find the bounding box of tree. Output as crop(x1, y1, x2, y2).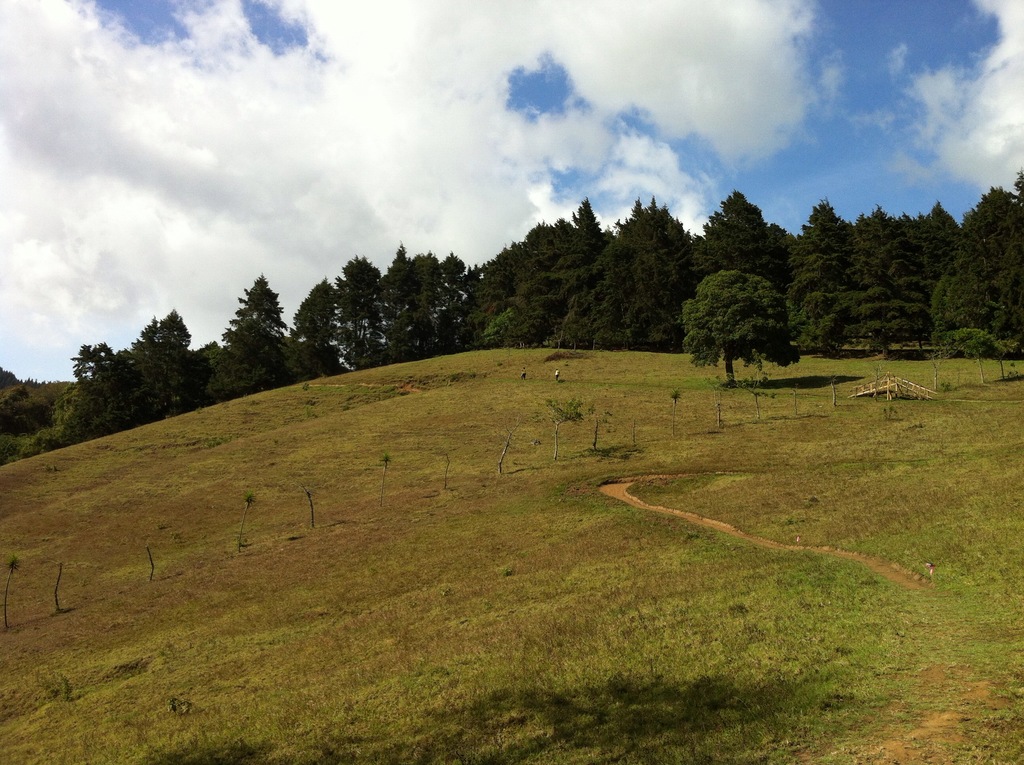
crop(311, 254, 387, 378).
